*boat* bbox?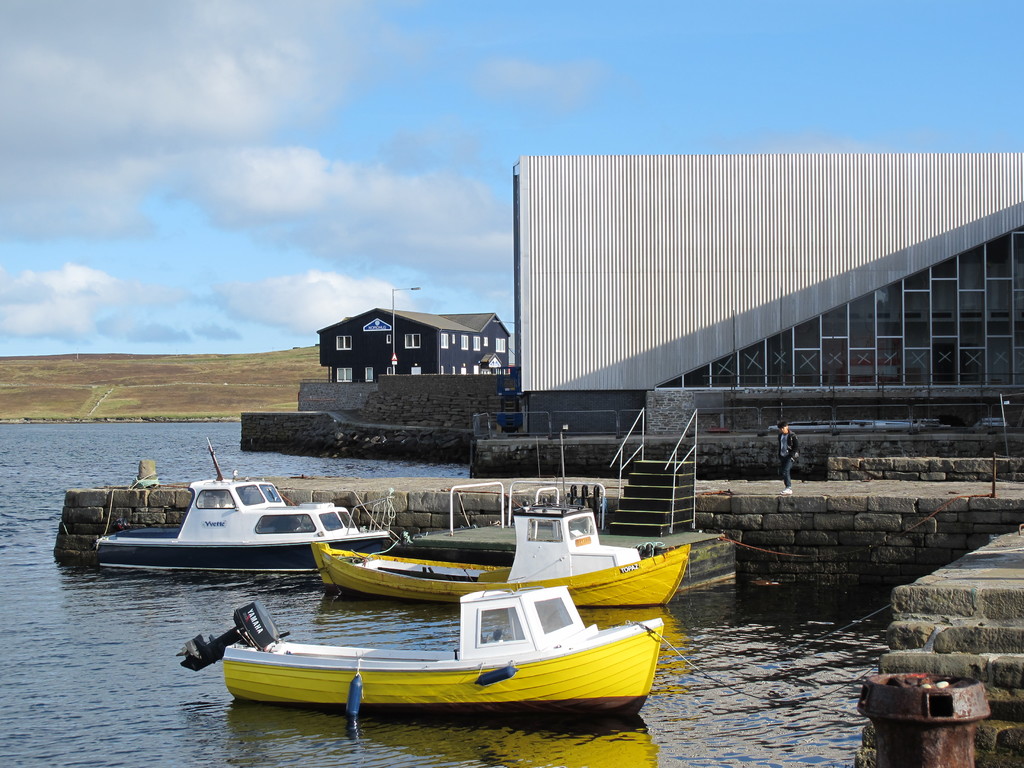
<bbox>175, 575, 664, 735</bbox>
